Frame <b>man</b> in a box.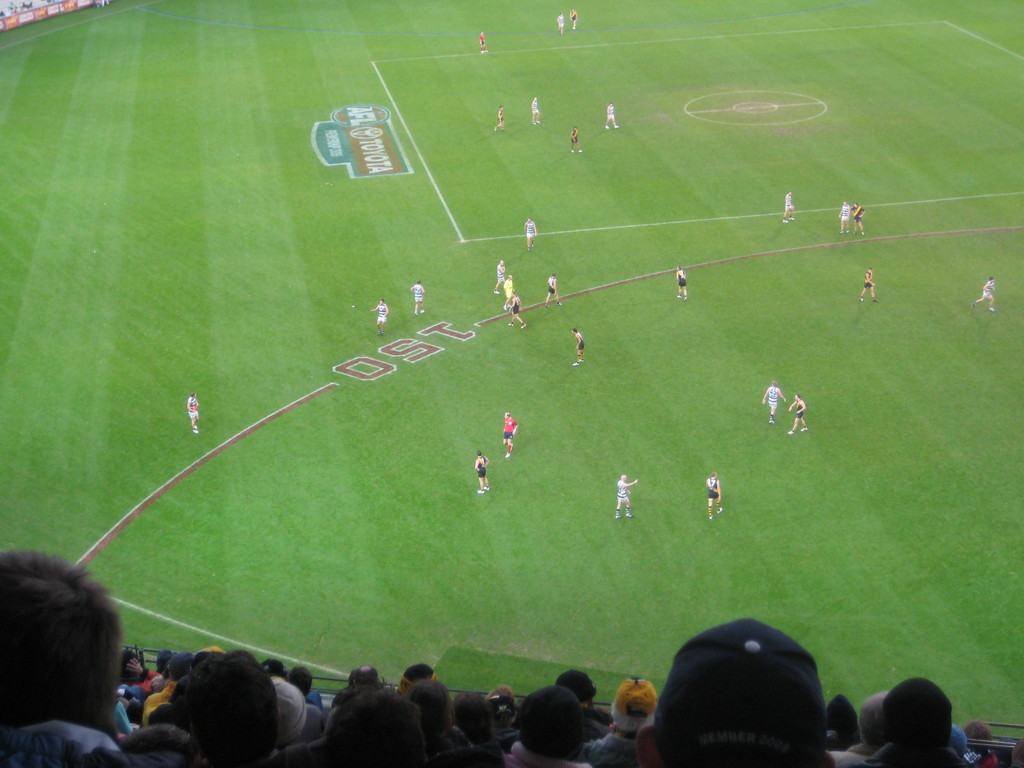
BBox(781, 192, 795, 223).
